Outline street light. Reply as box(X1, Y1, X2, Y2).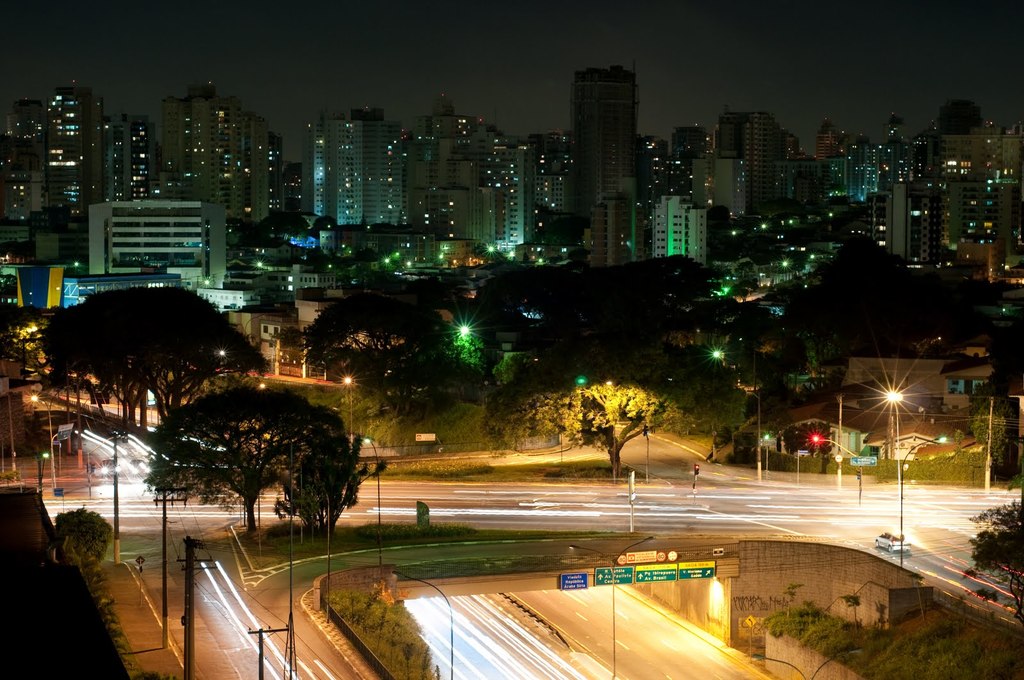
box(736, 384, 762, 471).
